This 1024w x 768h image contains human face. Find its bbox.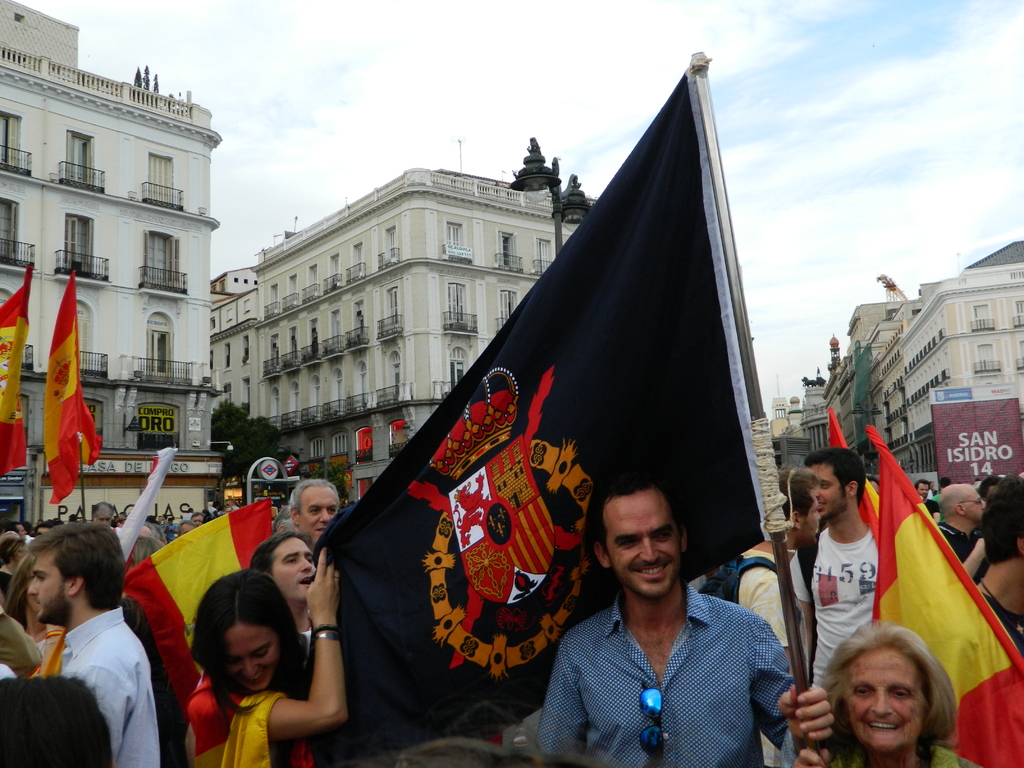
[x1=295, y1=485, x2=335, y2=540].
